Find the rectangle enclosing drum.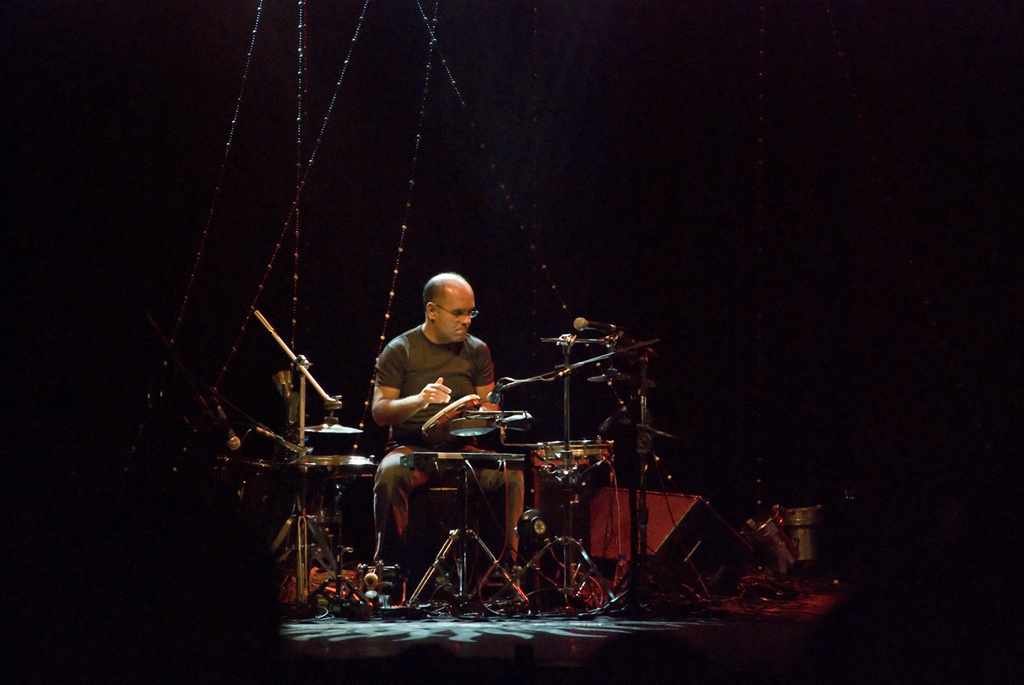
region(544, 439, 612, 460).
